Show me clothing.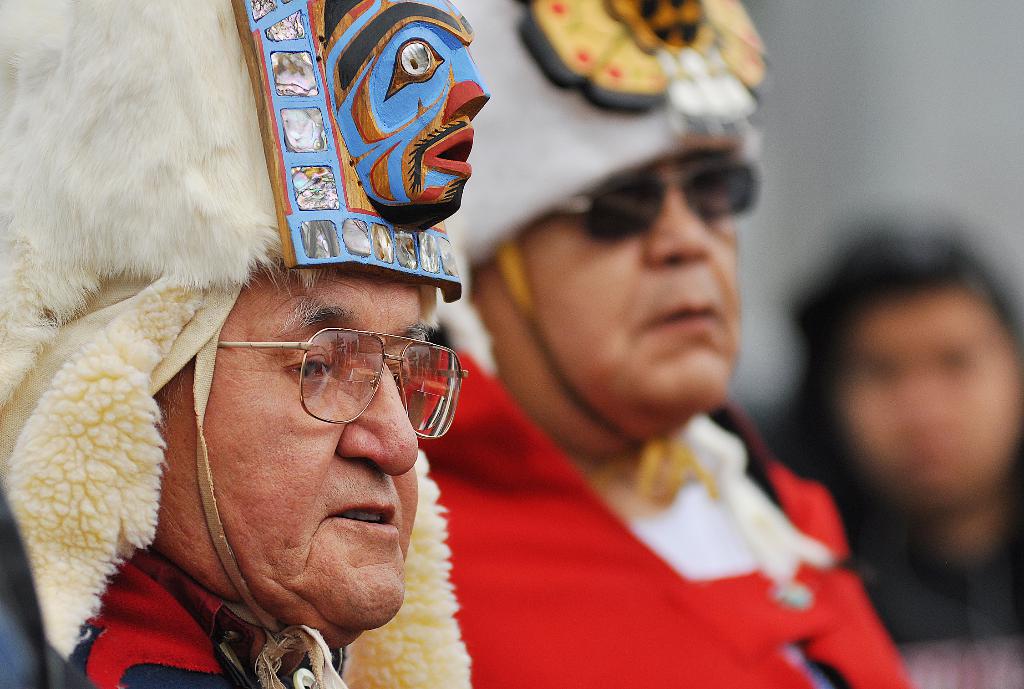
clothing is here: Rect(465, 289, 945, 688).
